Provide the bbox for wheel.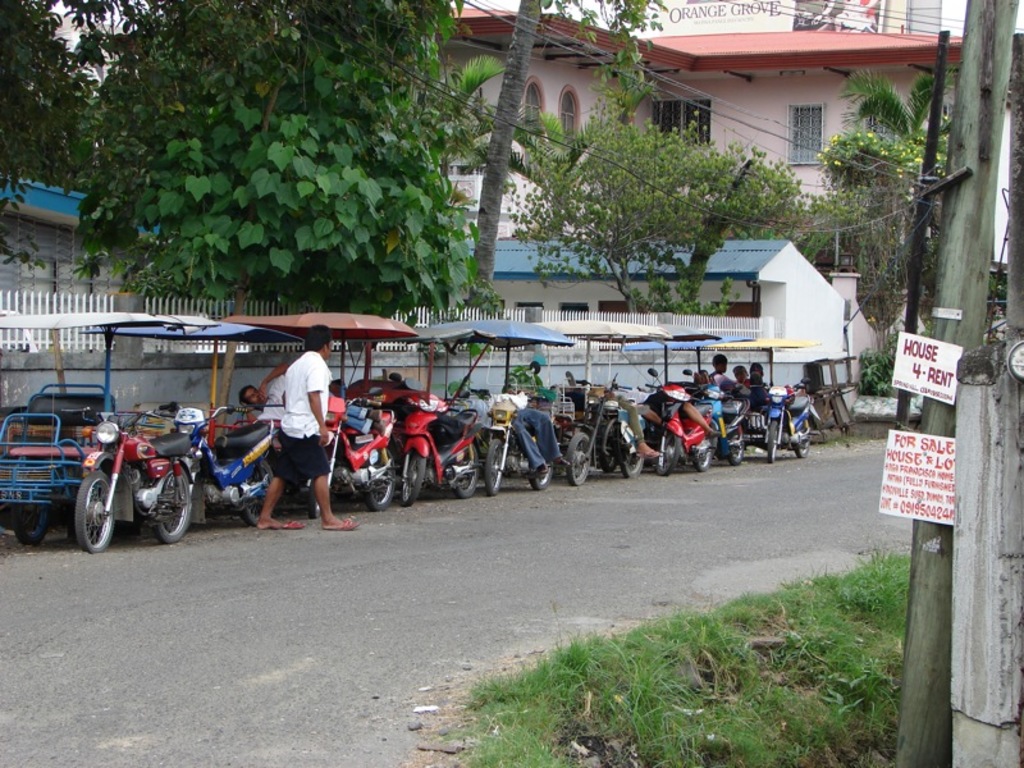
left=78, top=467, right=115, bottom=544.
